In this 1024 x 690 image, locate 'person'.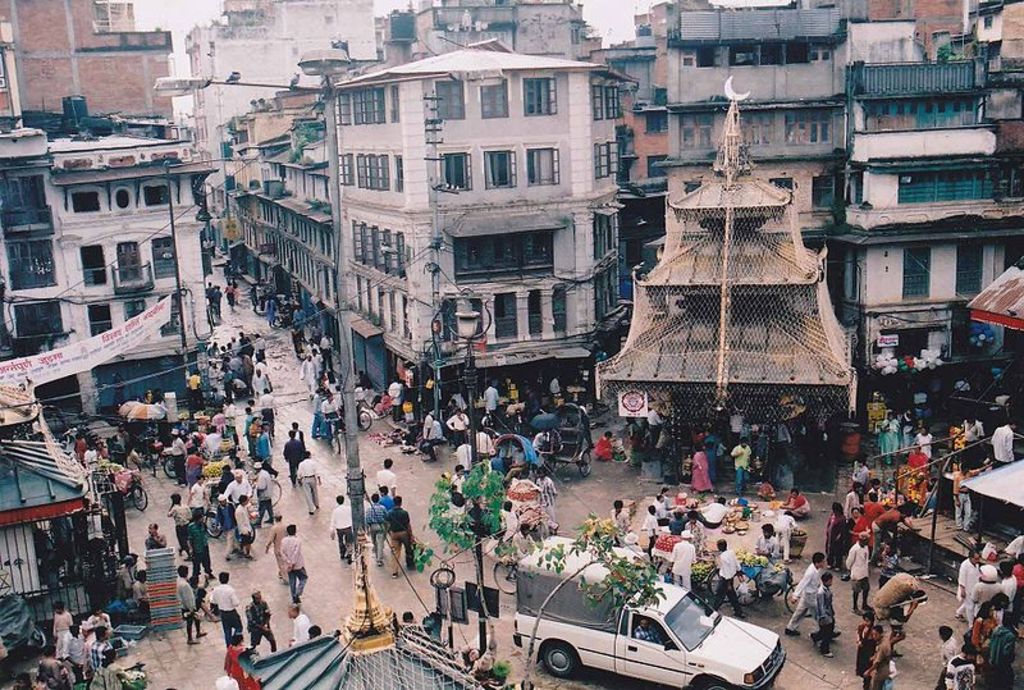
Bounding box: <bbox>845, 530, 873, 609</bbox>.
